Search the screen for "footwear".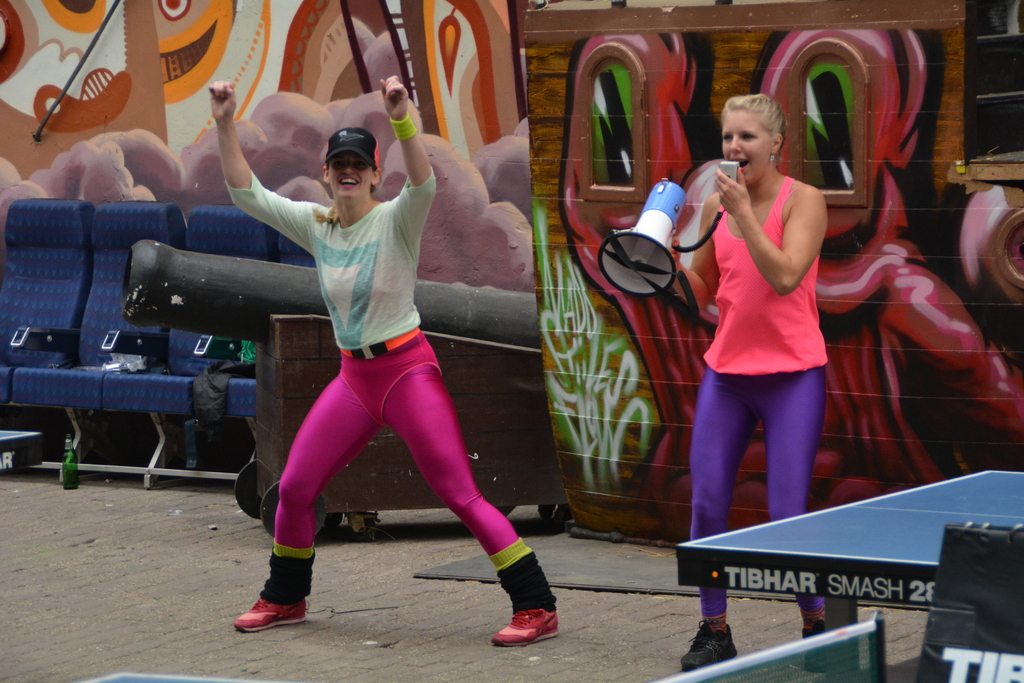
Found at (676, 618, 739, 670).
